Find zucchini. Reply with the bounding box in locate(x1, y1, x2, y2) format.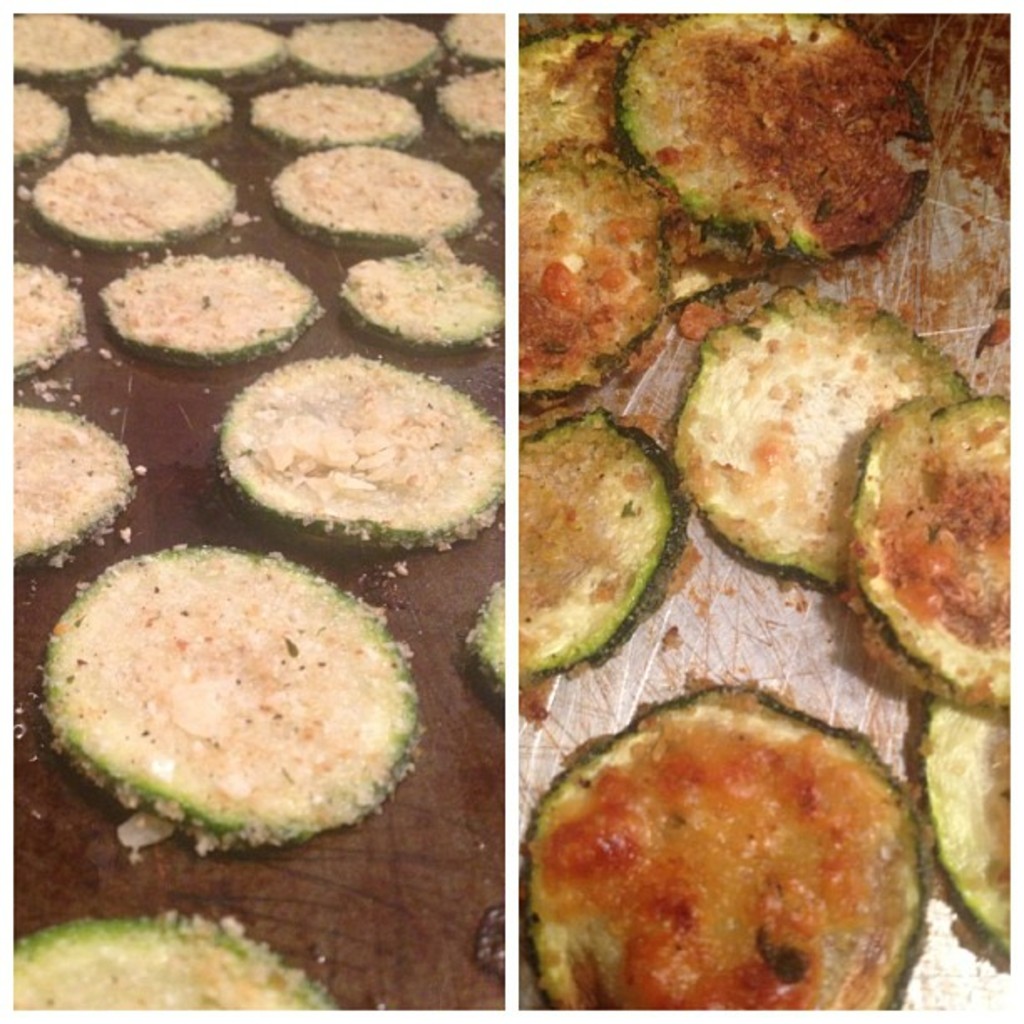
locate(602, 7, 930, 263).
